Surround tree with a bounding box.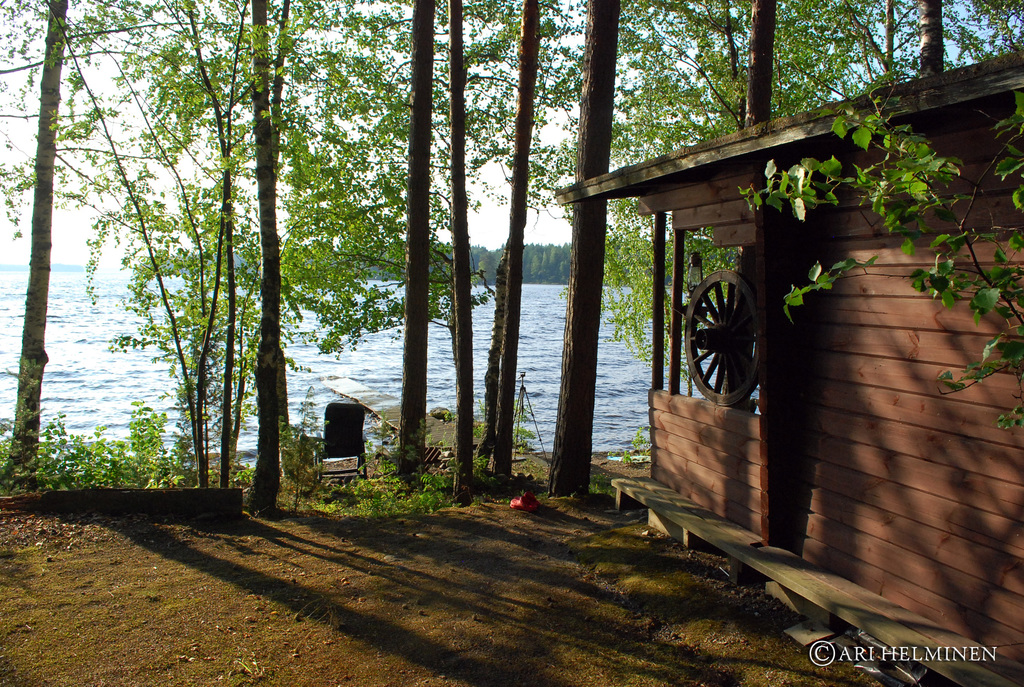
l=446, t=0, r=479, b=484.
